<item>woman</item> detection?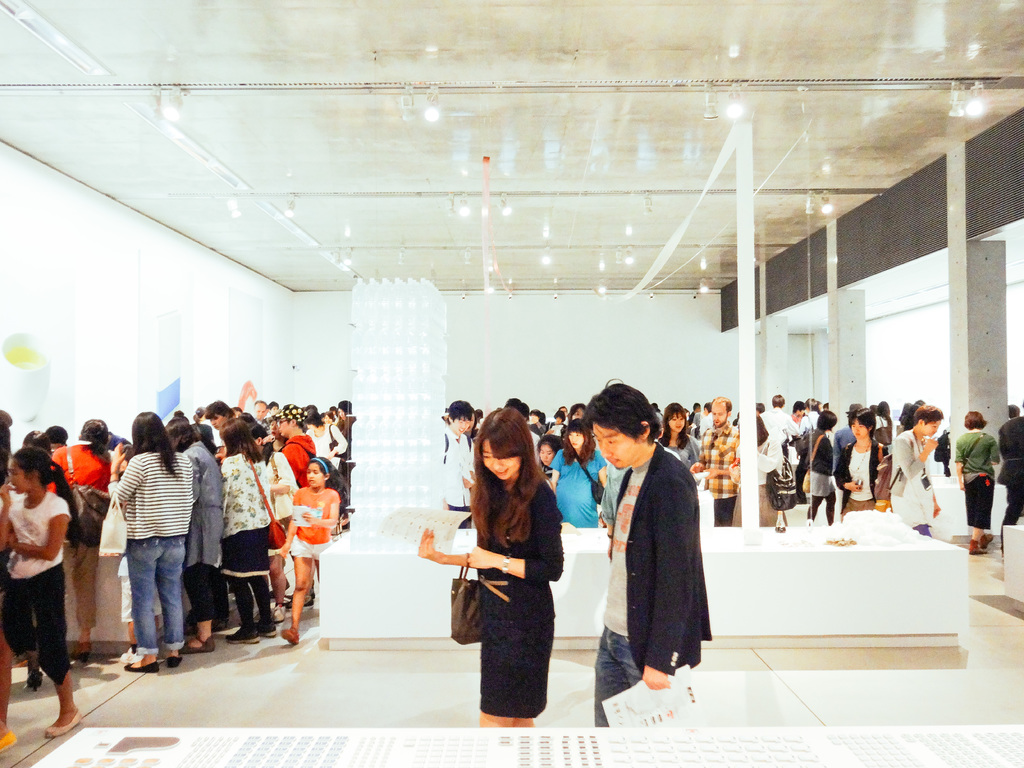
x1=808, y1=409, x2=838, y2=532
